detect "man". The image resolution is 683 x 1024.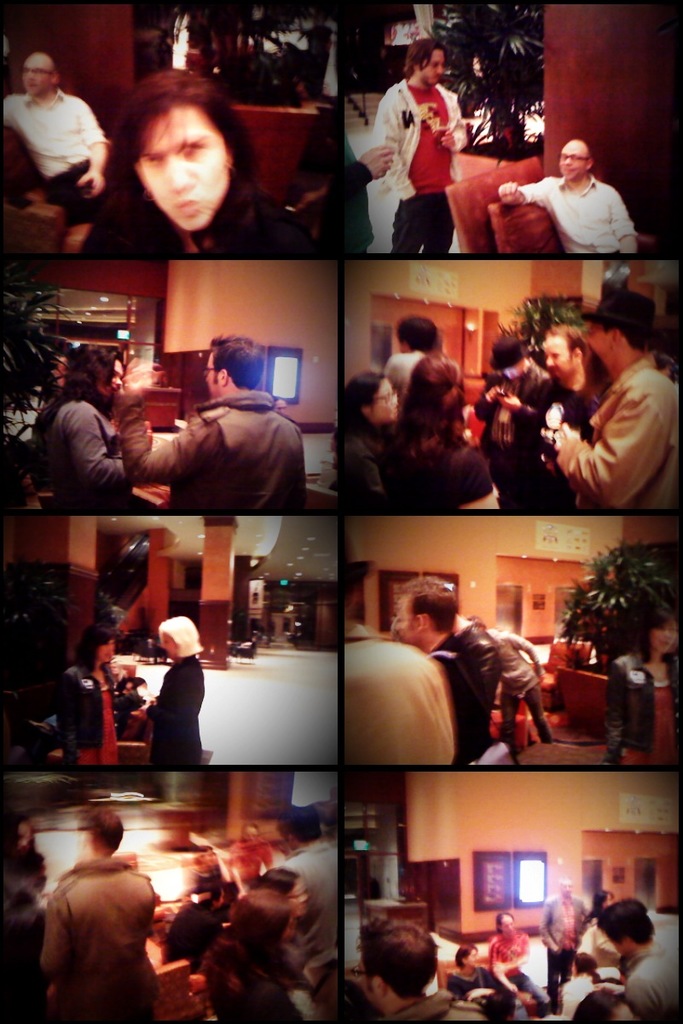
<region>373, 38, 464, 261</region>.
